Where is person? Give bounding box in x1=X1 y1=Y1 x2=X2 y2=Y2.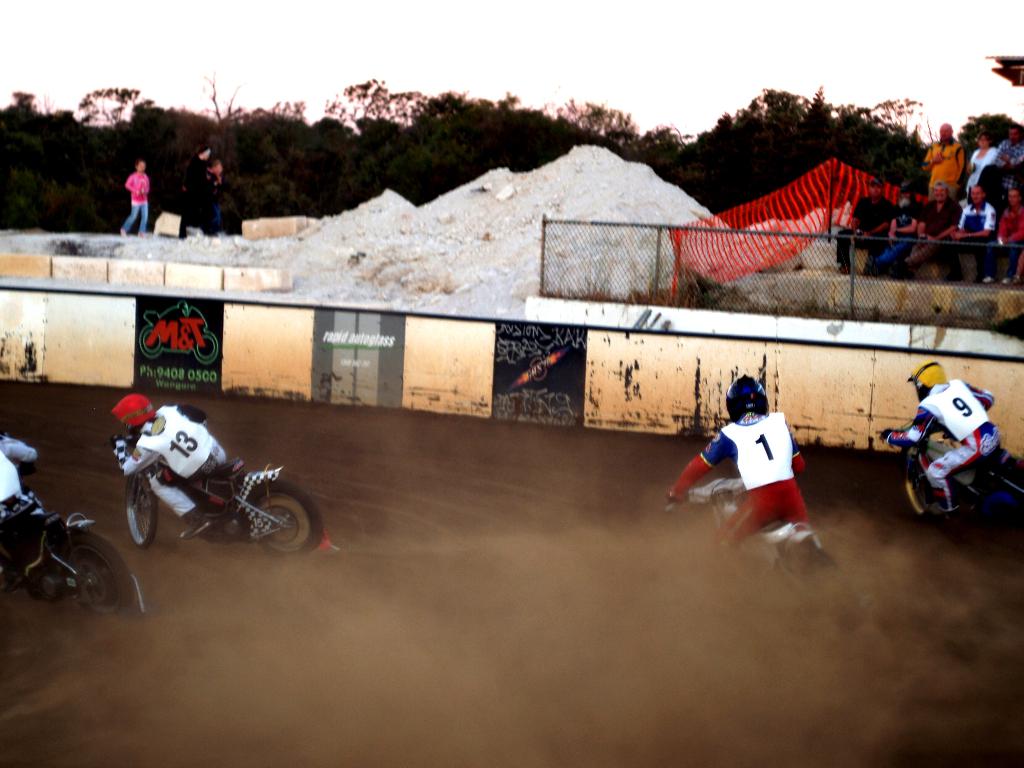
x1=0 y1=435 x2=47 y2=523.
